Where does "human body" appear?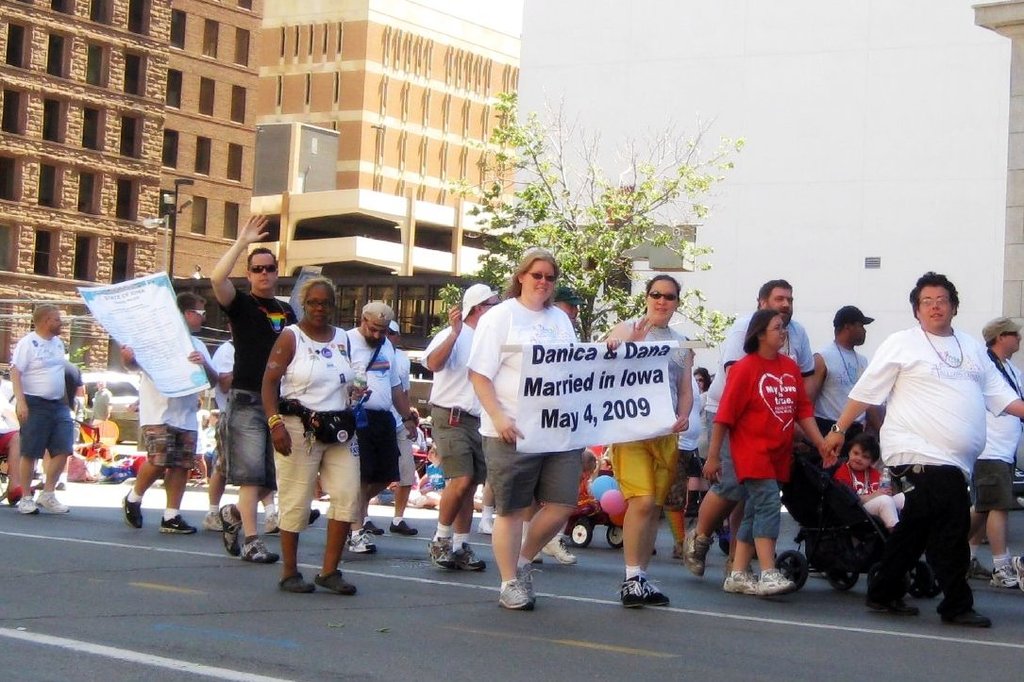
Appears at 3 329 78 516.
